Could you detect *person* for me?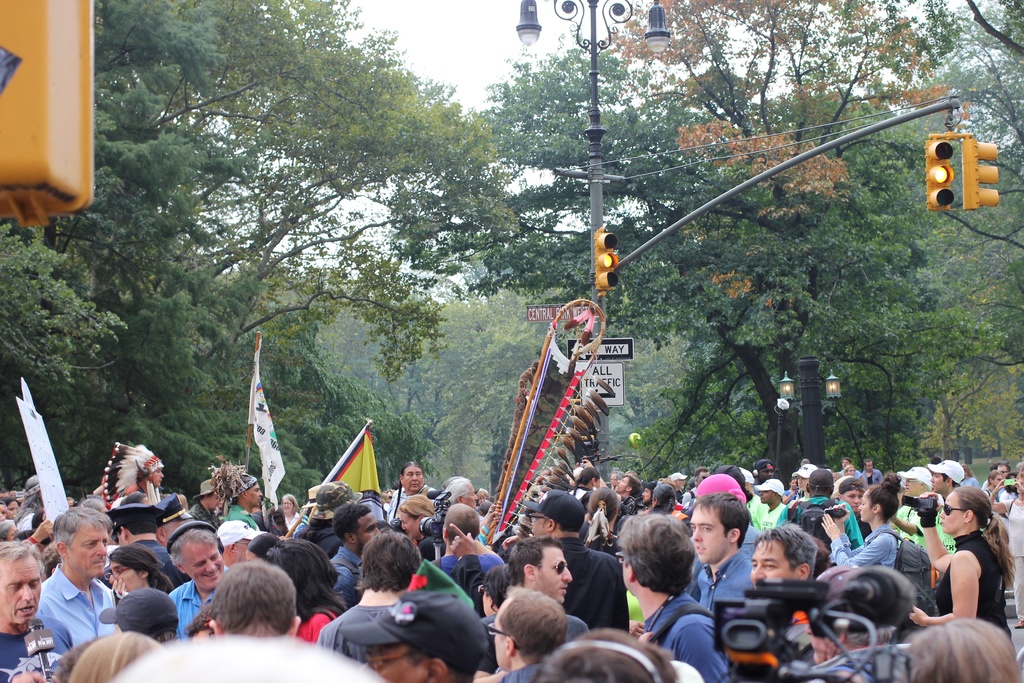
Detection result: 0,458,1023,682.
